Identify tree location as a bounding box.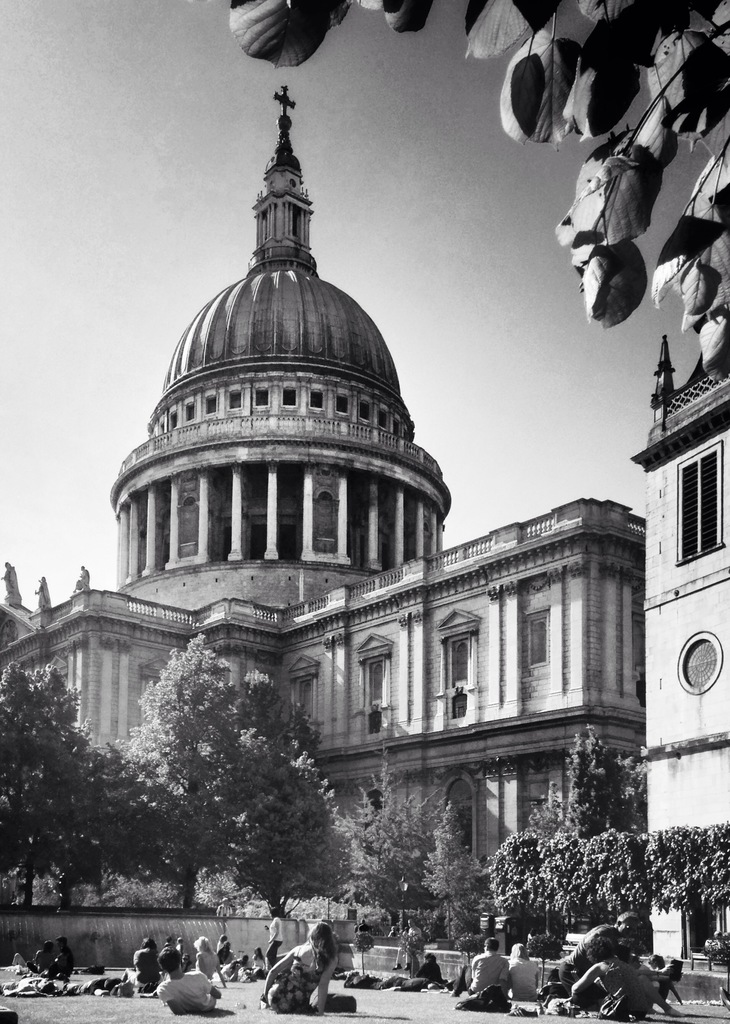
<region>654, 827, 729, 961</region>.
